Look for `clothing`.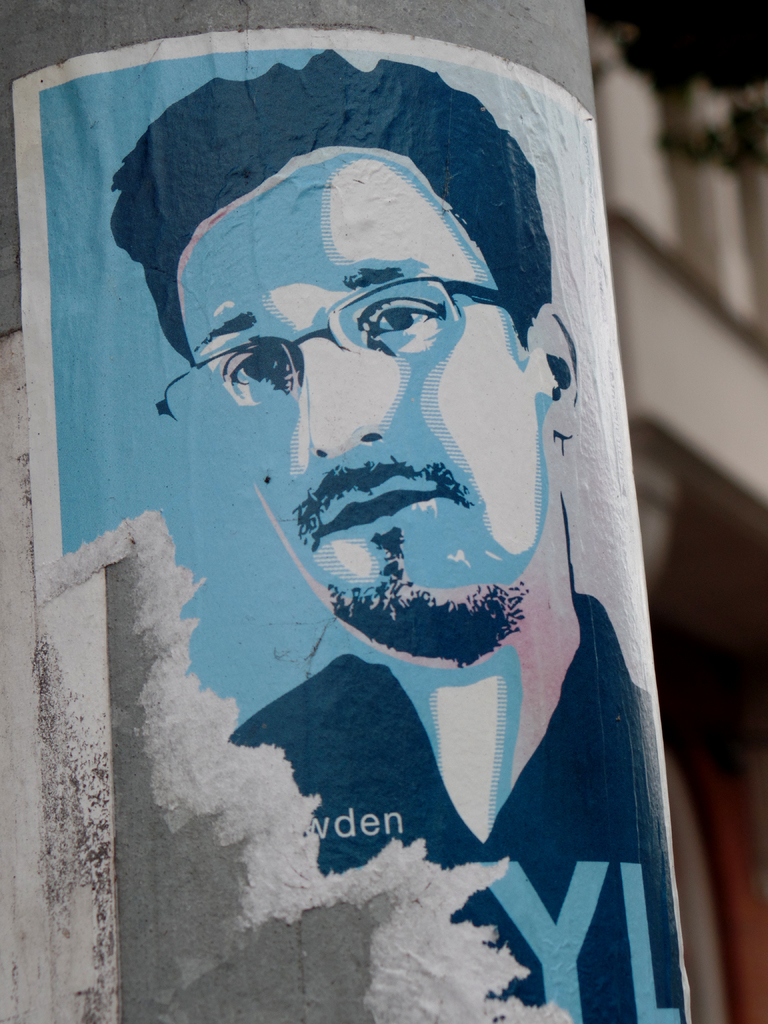
Found: bbox=[217, 586, 689, 1023].
